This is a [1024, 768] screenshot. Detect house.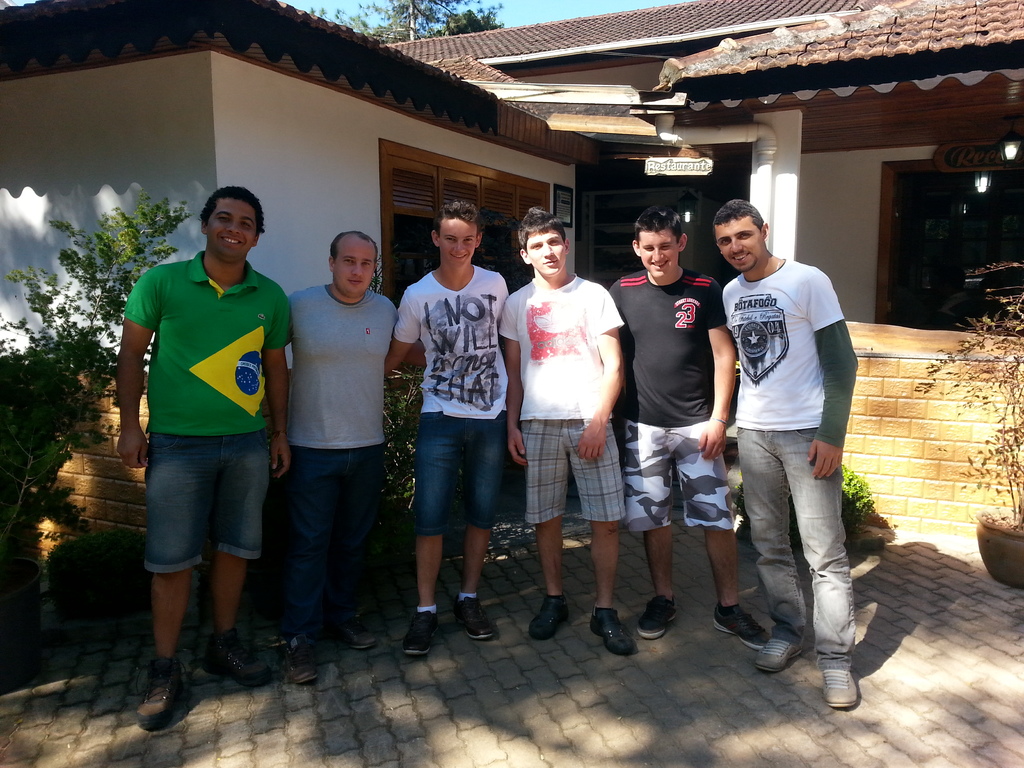
box=[646, 0, 1023, 543].
